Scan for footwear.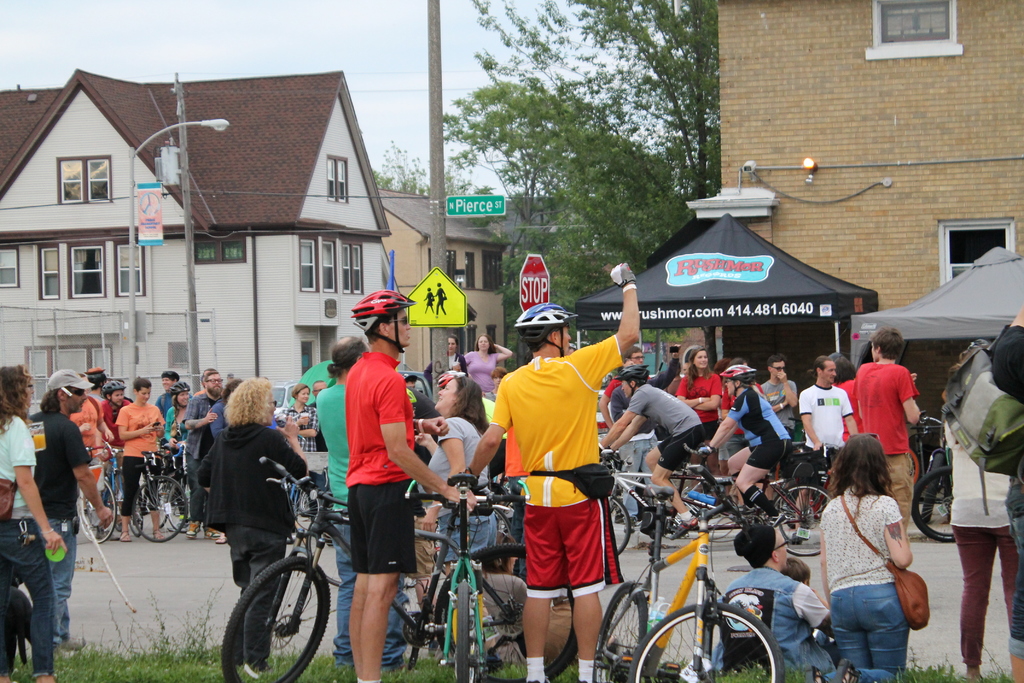
Scan result: <region>826, 659, 858, 682</region>.
